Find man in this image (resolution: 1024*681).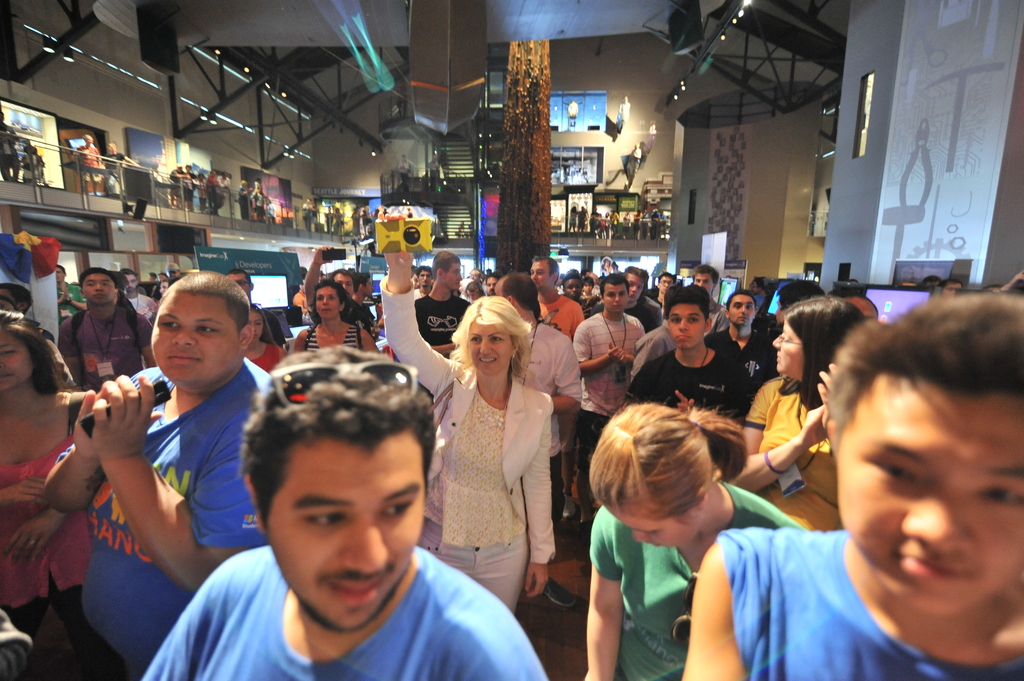
region(0, 112, 16, 182).
